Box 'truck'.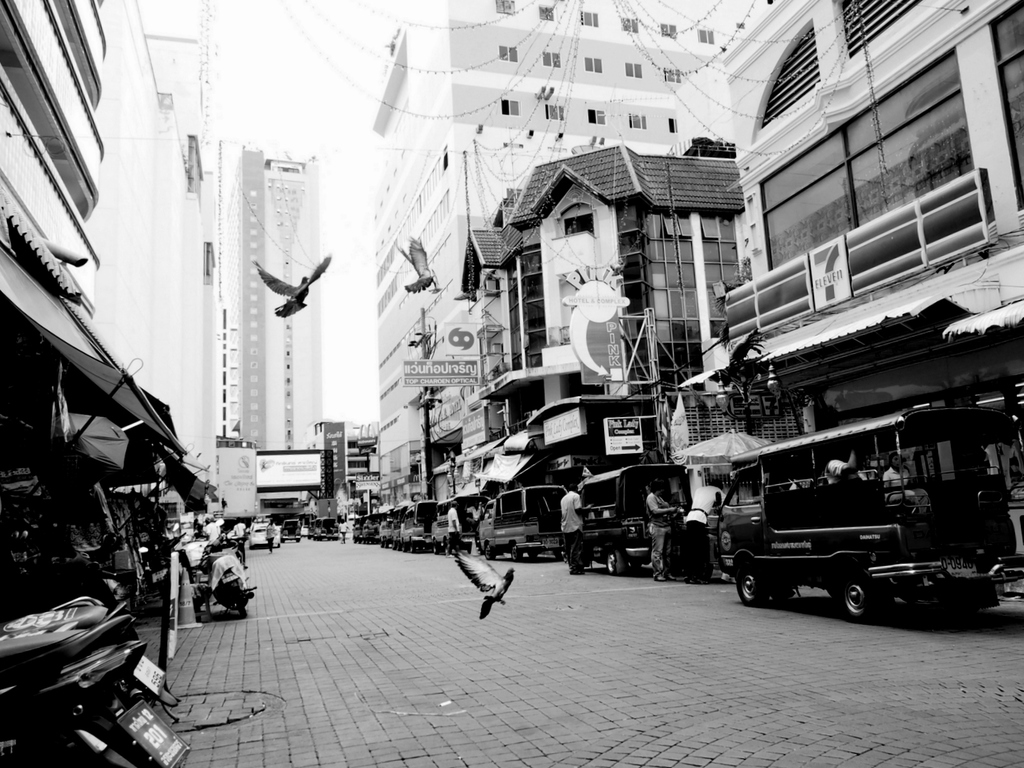
<bbox>314, 515, 341, 541</bbox>.
